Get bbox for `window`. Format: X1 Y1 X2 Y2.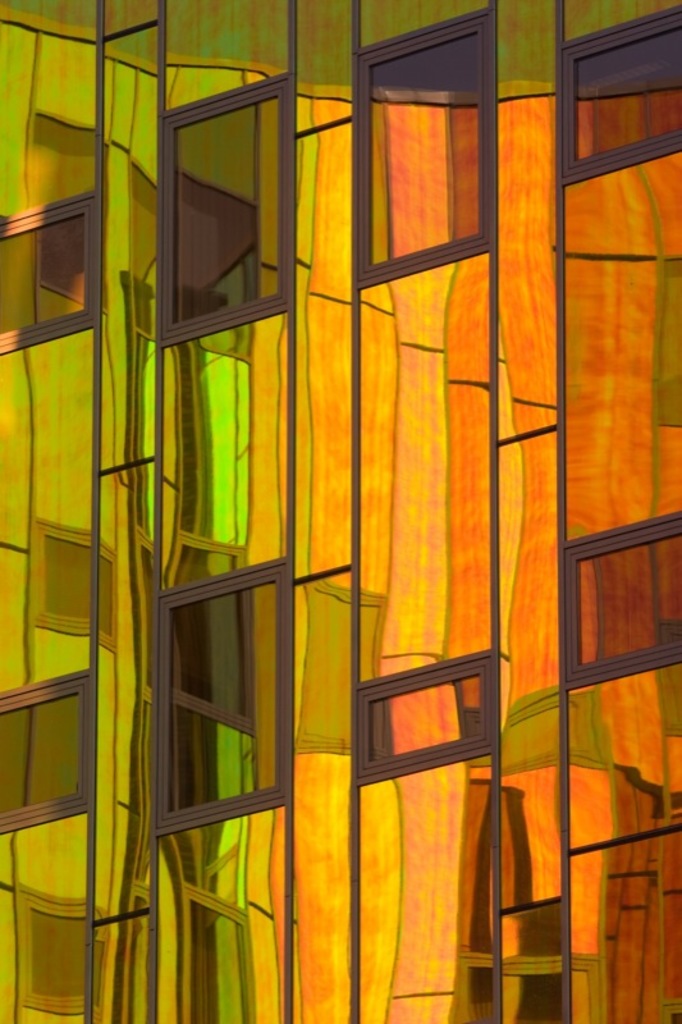
165 74 290 347.
